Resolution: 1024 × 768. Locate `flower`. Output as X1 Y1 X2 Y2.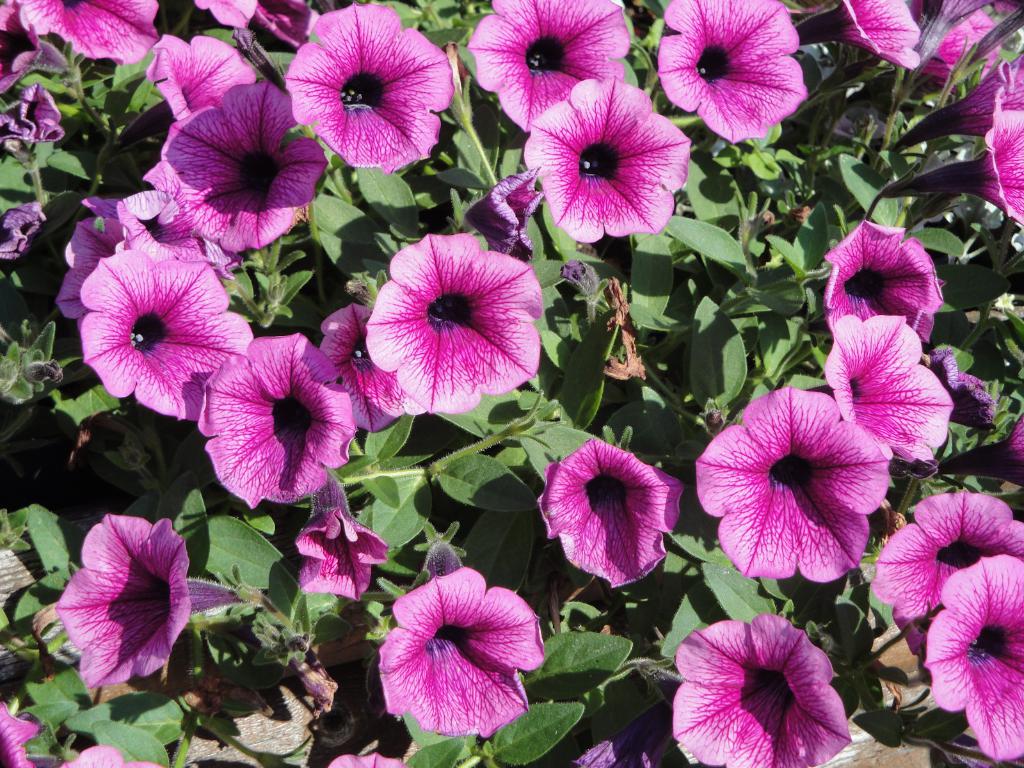
54 220 158 331.
